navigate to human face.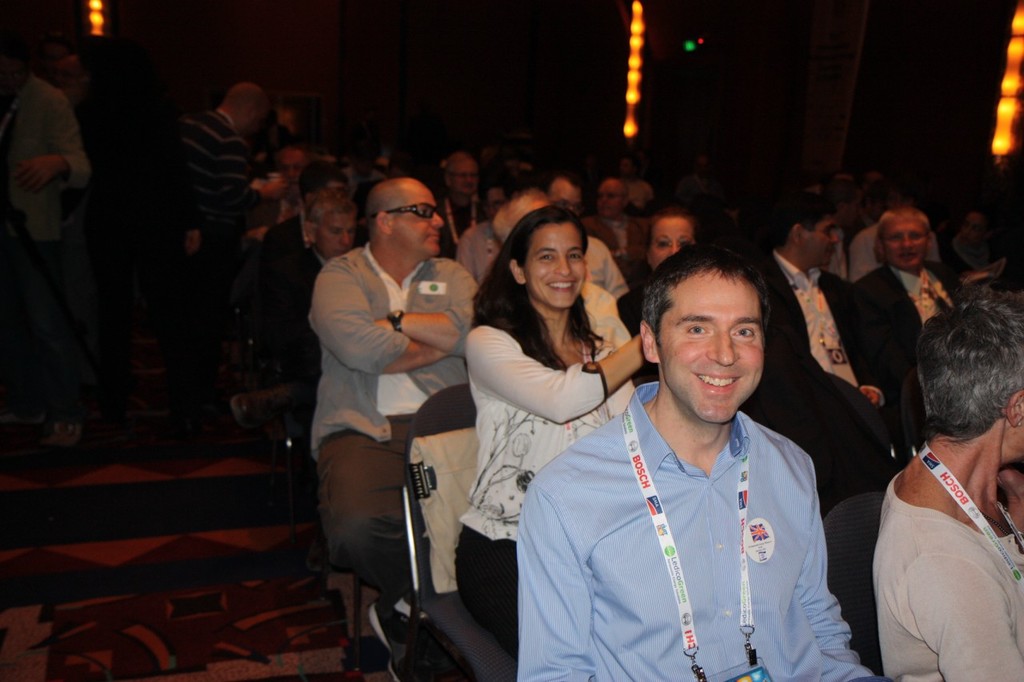
Navigation target: [x1=302, y1=185, x2=358, y2=259].
